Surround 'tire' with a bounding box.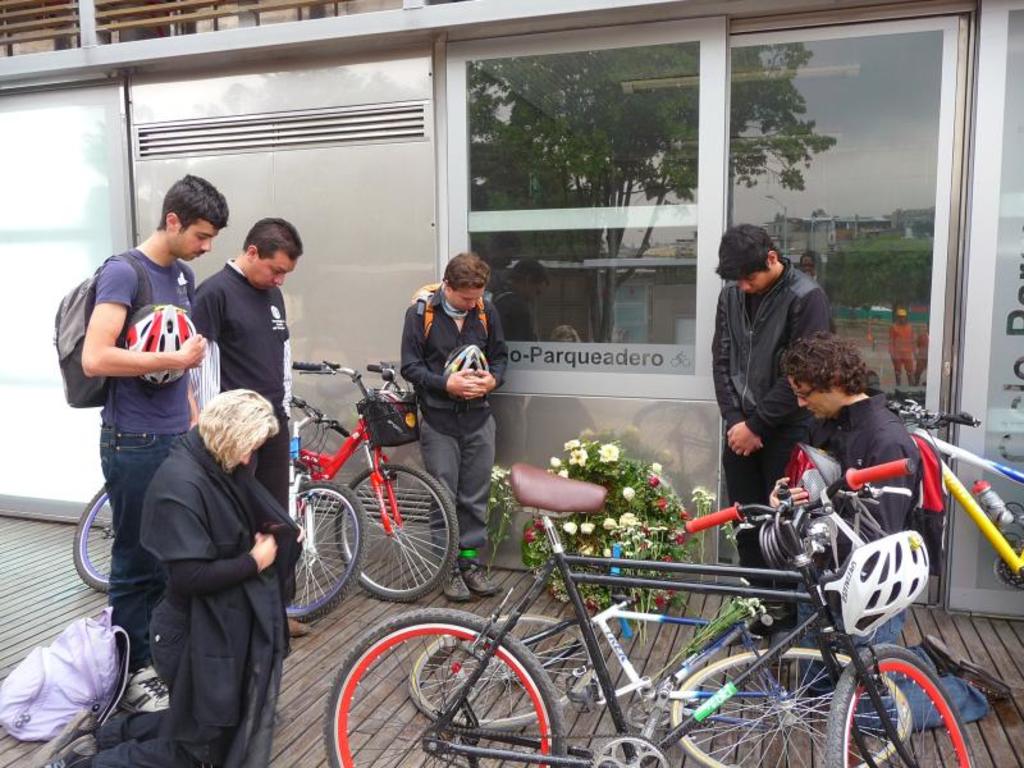
[669, 644, 920, 767].
